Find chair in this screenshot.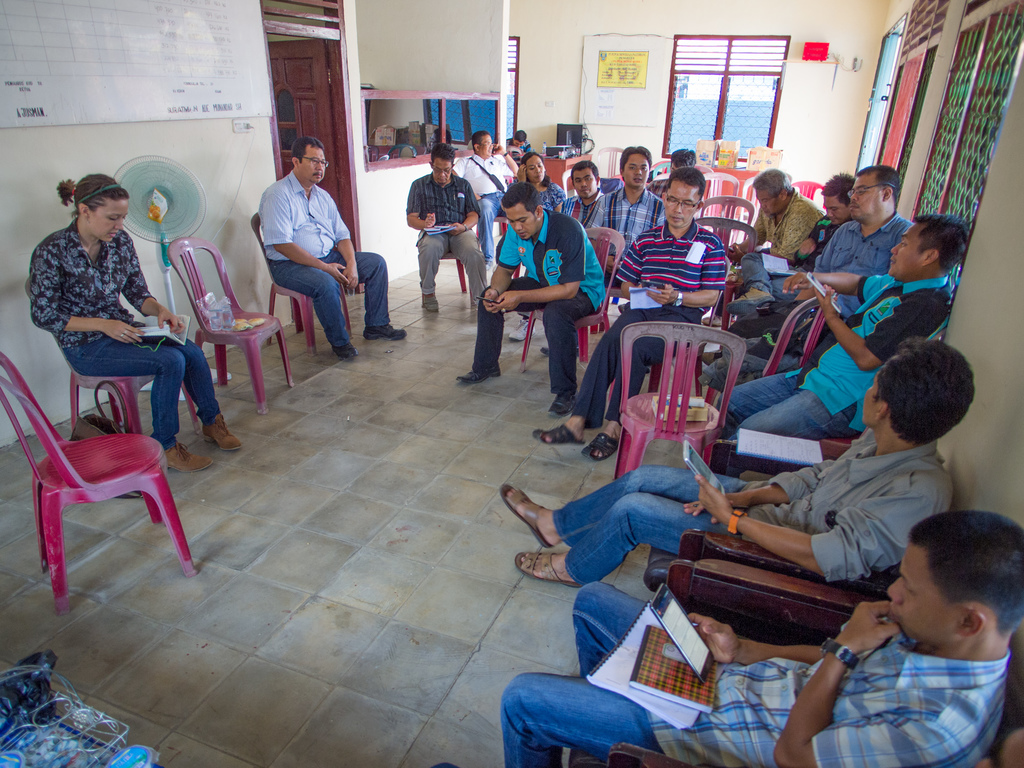
The bounding box for chair is (left=763, top=294, right=822, bottom=378).
